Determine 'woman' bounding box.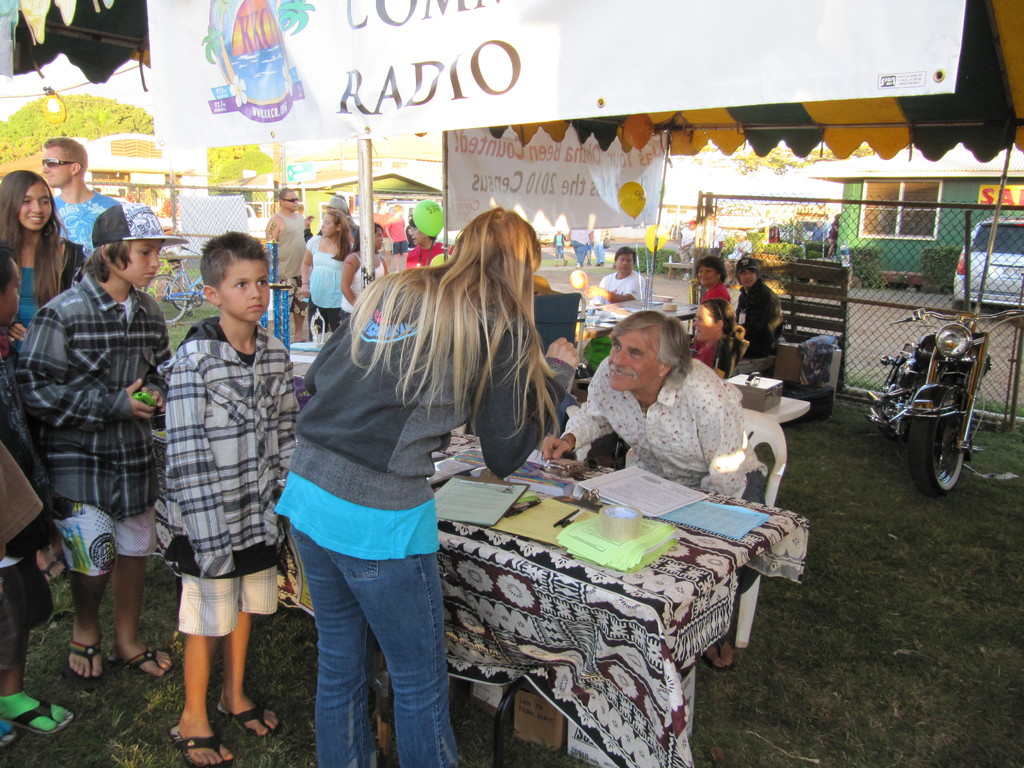
Determined: [691,249,738,340].
